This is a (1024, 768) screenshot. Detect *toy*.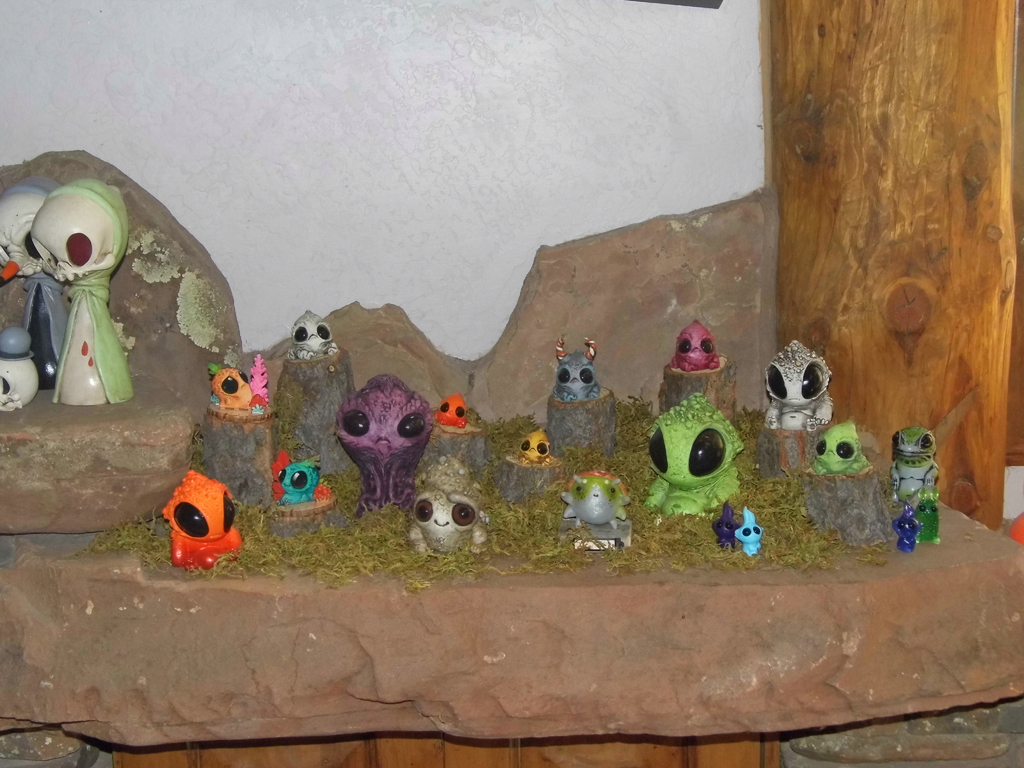
rect(33, 176, 136, 403).
